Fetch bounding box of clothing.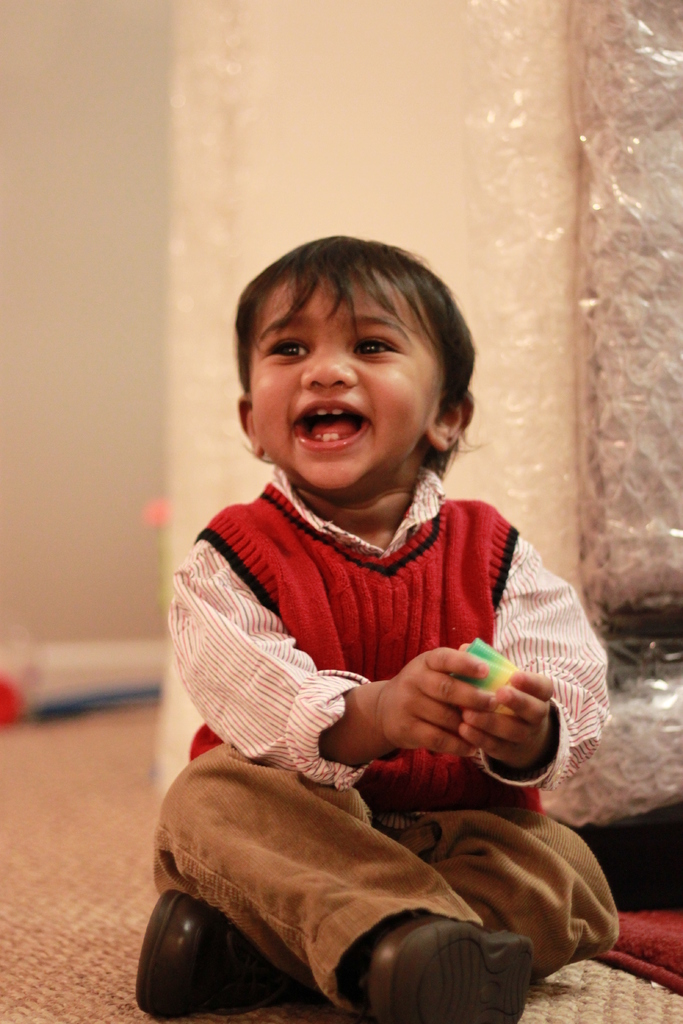
Bbox: box=[158, 468, 612, 1023].
